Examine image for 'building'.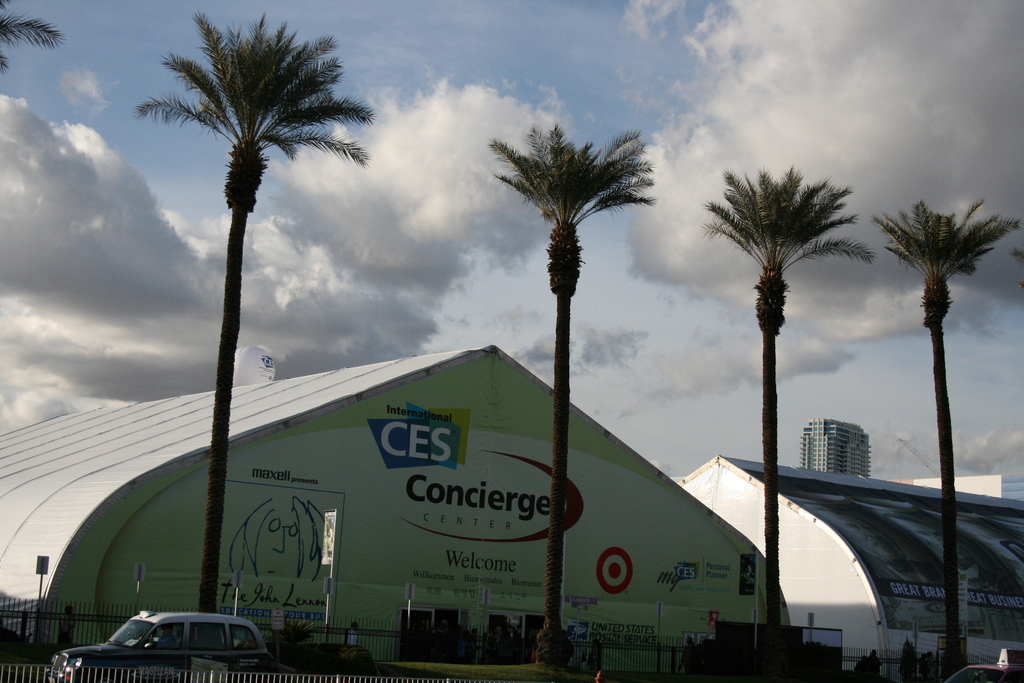
Examination result: (left=0, top=338, right=804, bottom=677).
